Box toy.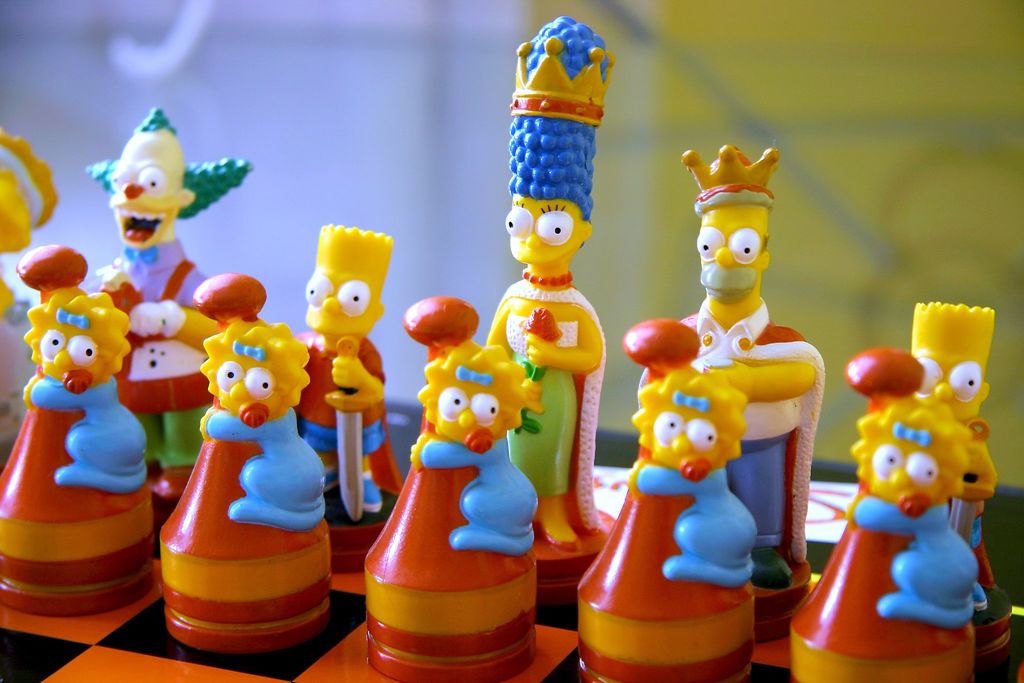
{"x1": 561, "y1": 305, "x2": 802, "y2": 682}.
